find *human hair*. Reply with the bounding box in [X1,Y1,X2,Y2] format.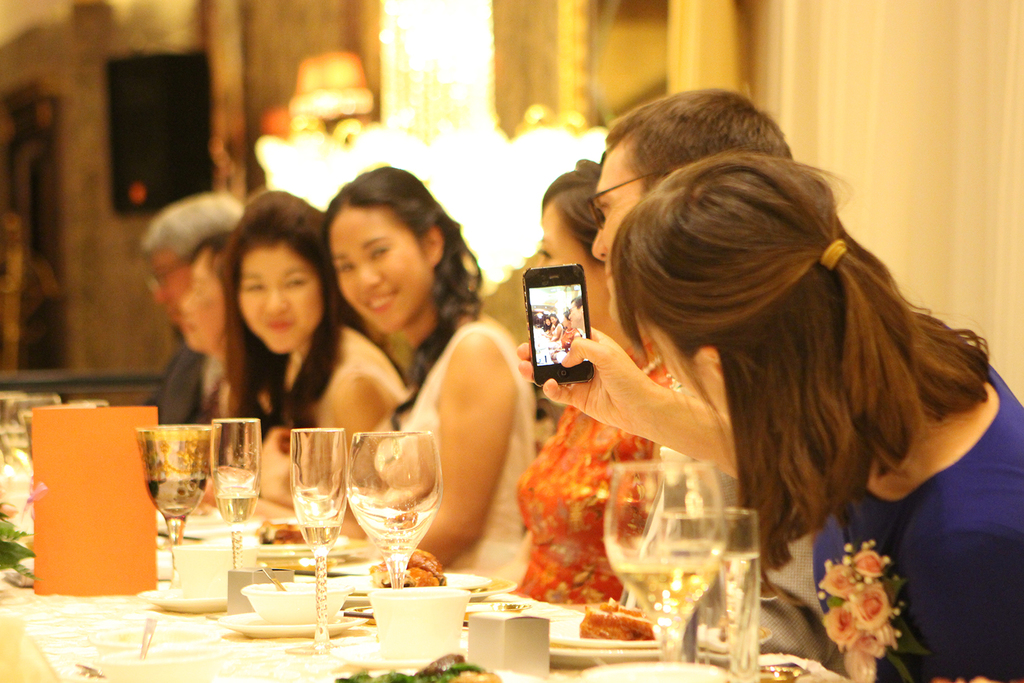
[216,187,409,452].
